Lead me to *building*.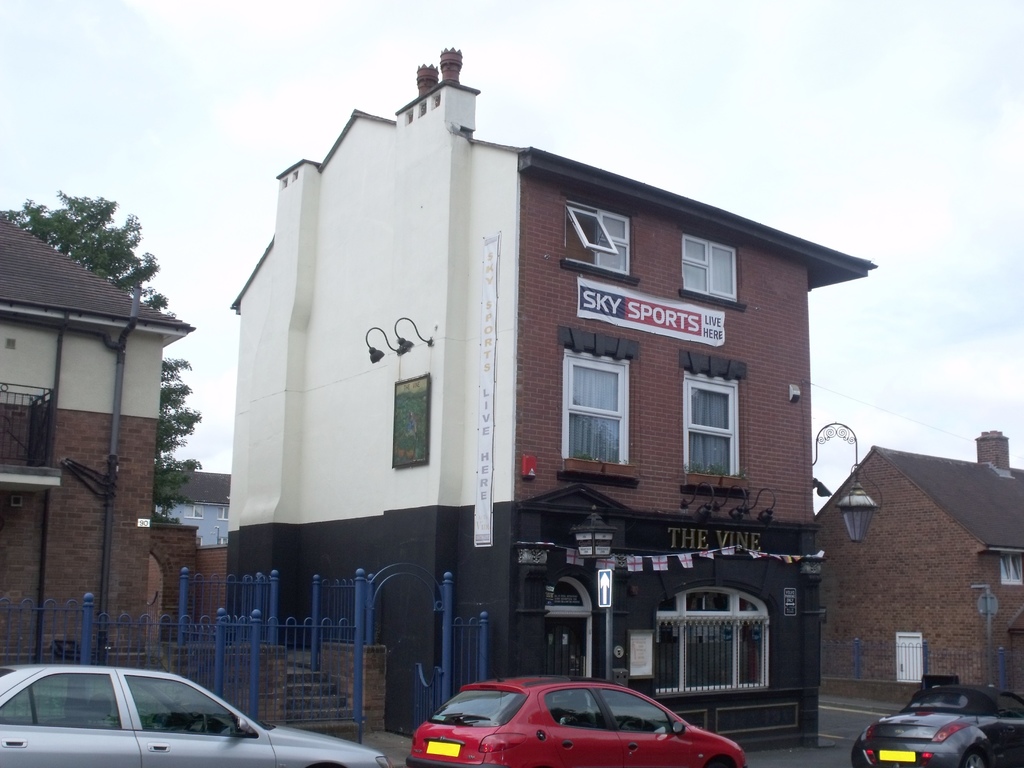
Lead to pyautogui.locateOnScreen(227, 49, 876, 745).
